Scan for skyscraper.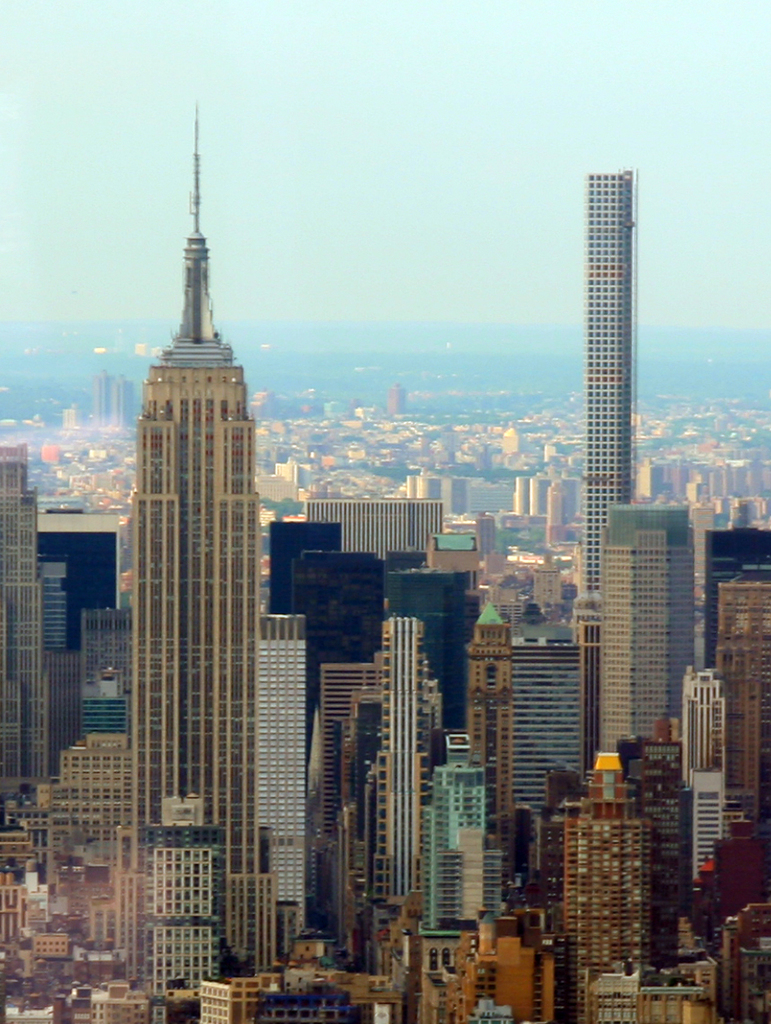
Scan result: 111, 90, 267, 971.
